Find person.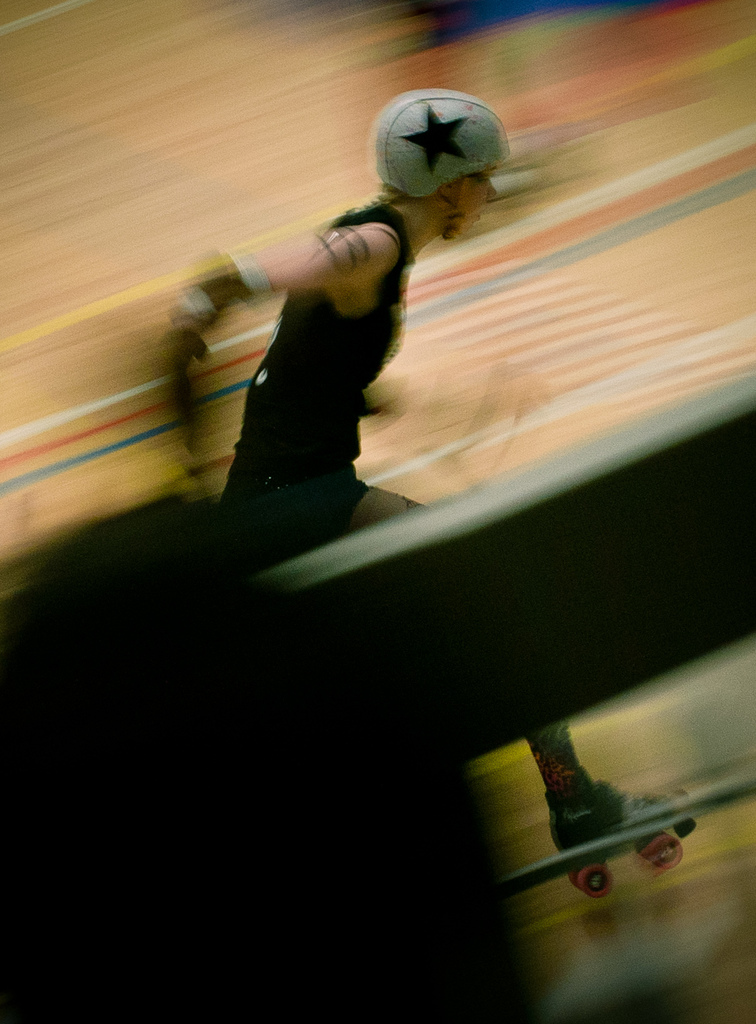
<bbox>113, 74, 639, 900</bbox>.
